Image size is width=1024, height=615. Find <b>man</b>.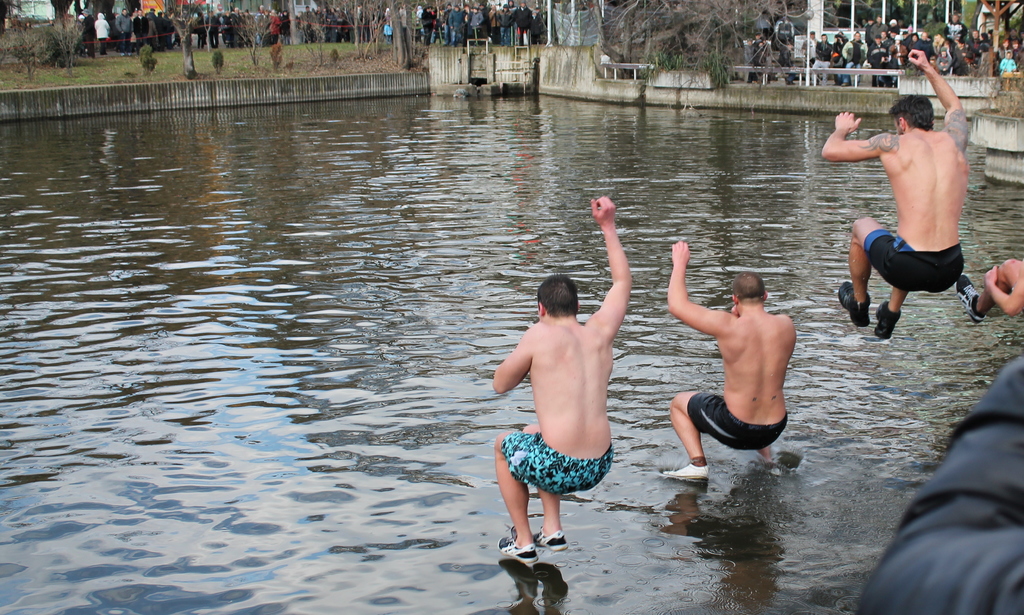
box=[886, 30, 899, 42].
